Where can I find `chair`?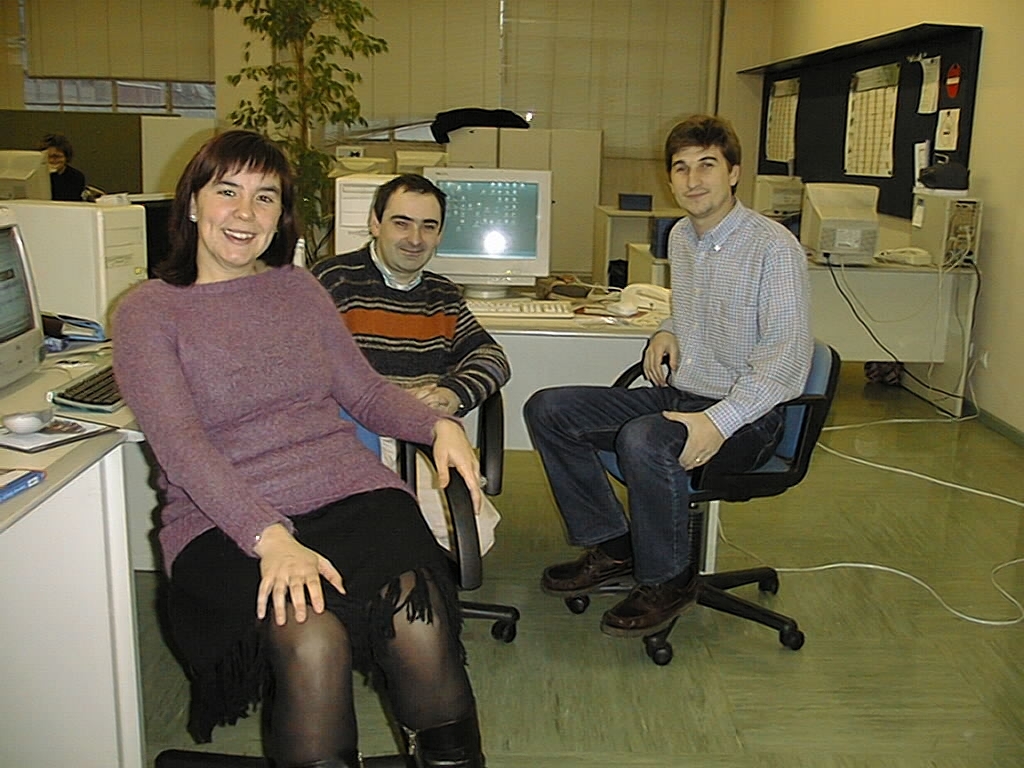
You can find it at bbox=(151, 405, 482, 767).
